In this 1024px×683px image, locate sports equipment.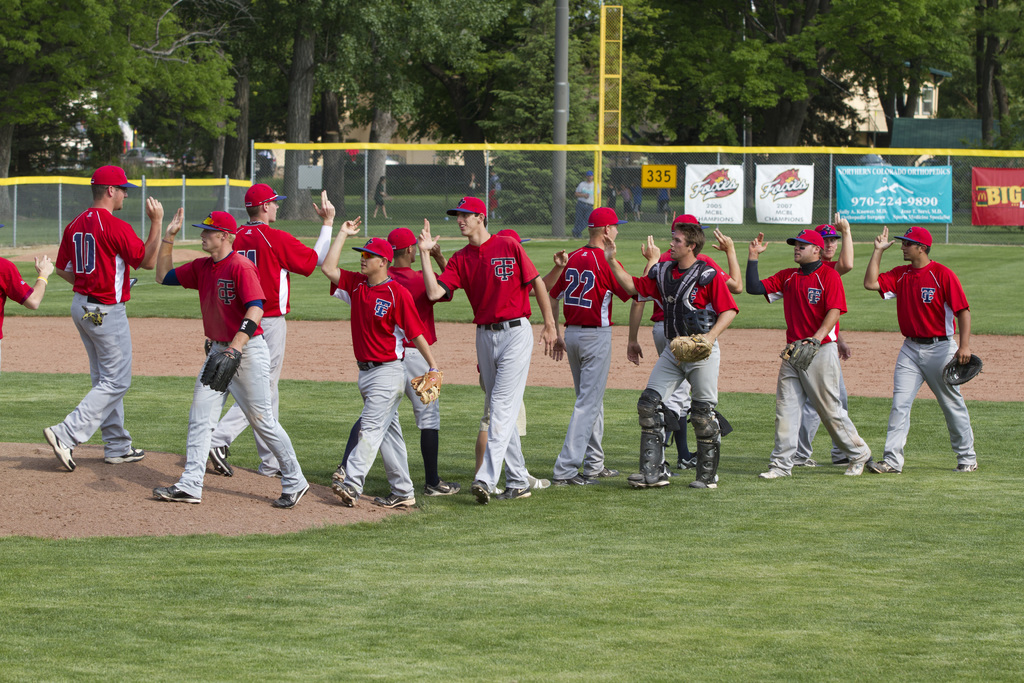
Bounding box: {"x1": 208, "y1": 445, "x2": 232, "y2": 475}.
